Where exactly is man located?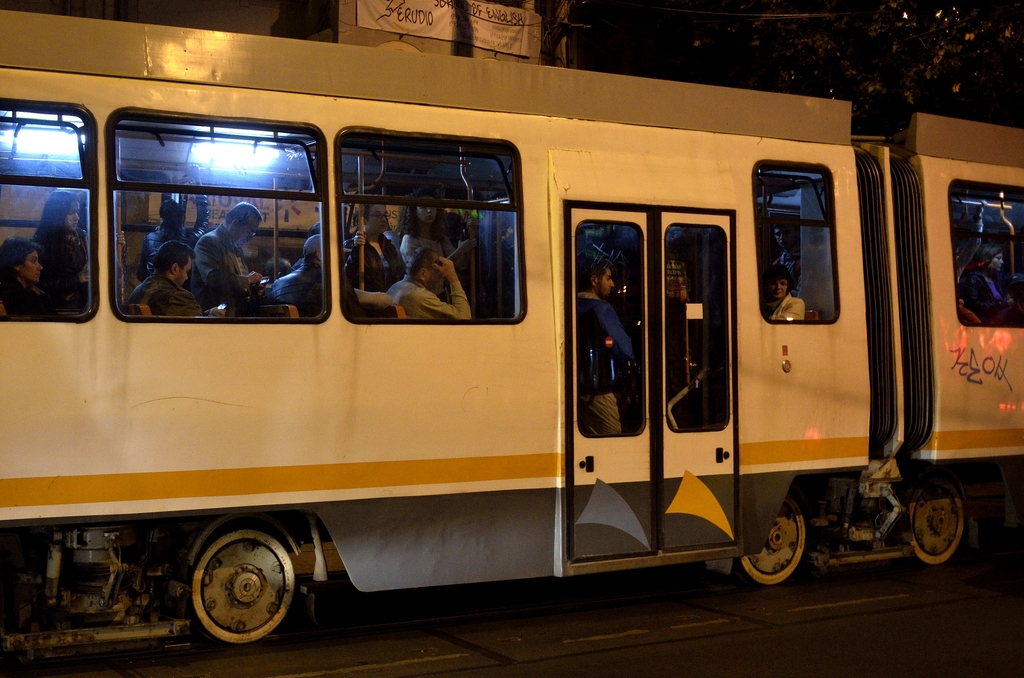
Its bounding box is x1=191 y1=198 x2=264 y2=323.
